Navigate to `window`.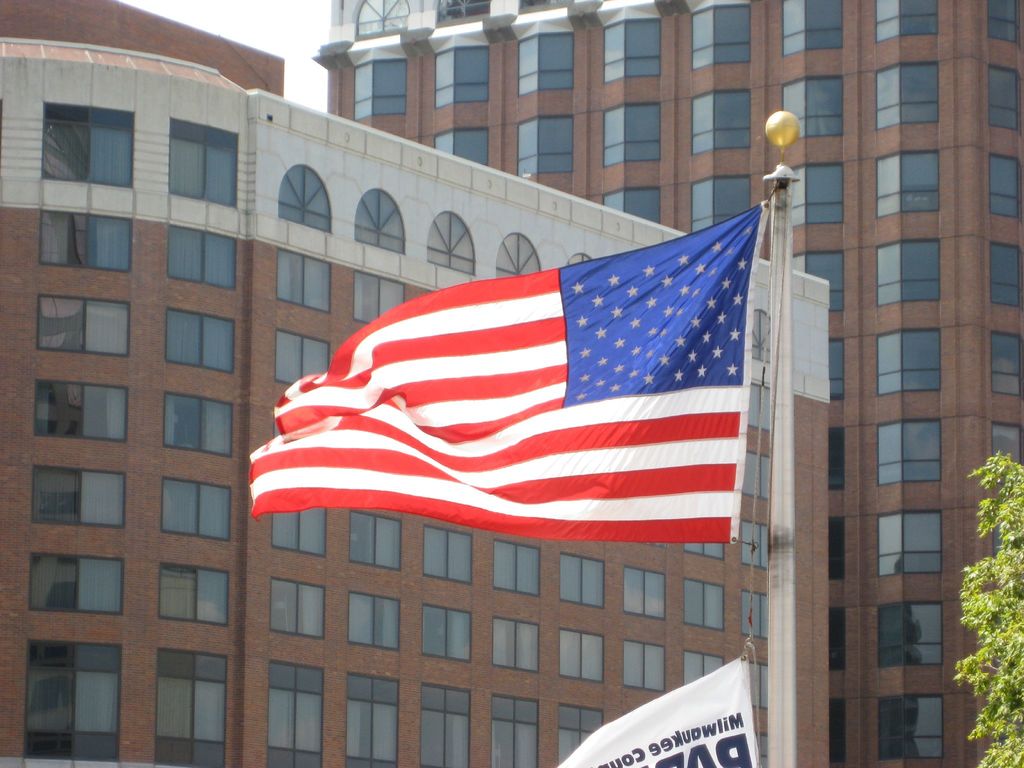
Navigation target: 516/19/577/100.
